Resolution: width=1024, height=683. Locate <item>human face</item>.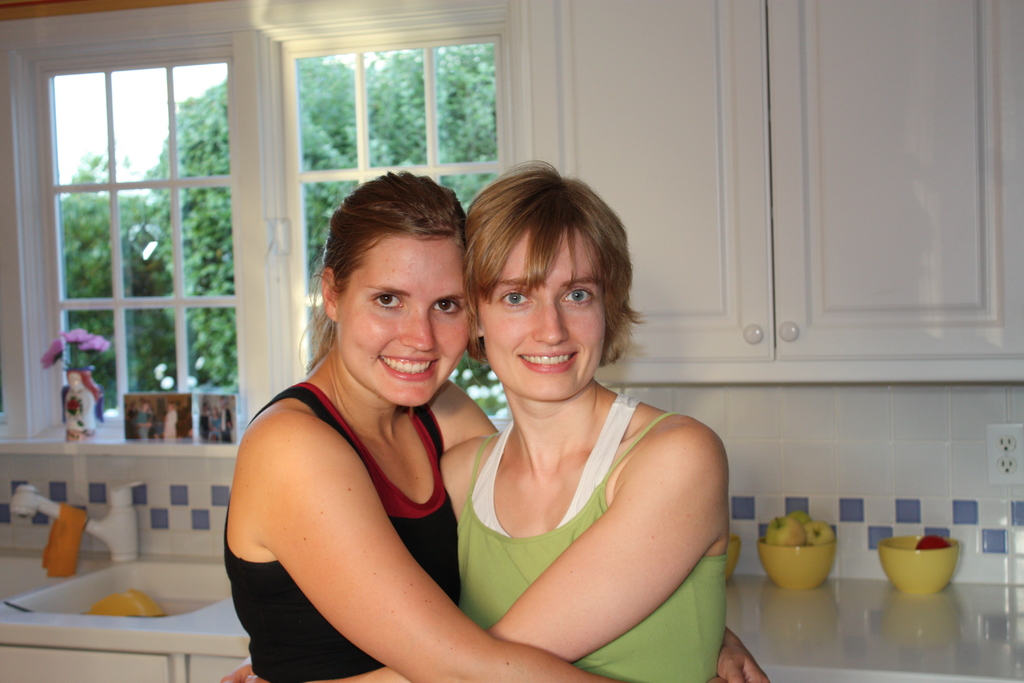
box(477, 231, 606, 393).
